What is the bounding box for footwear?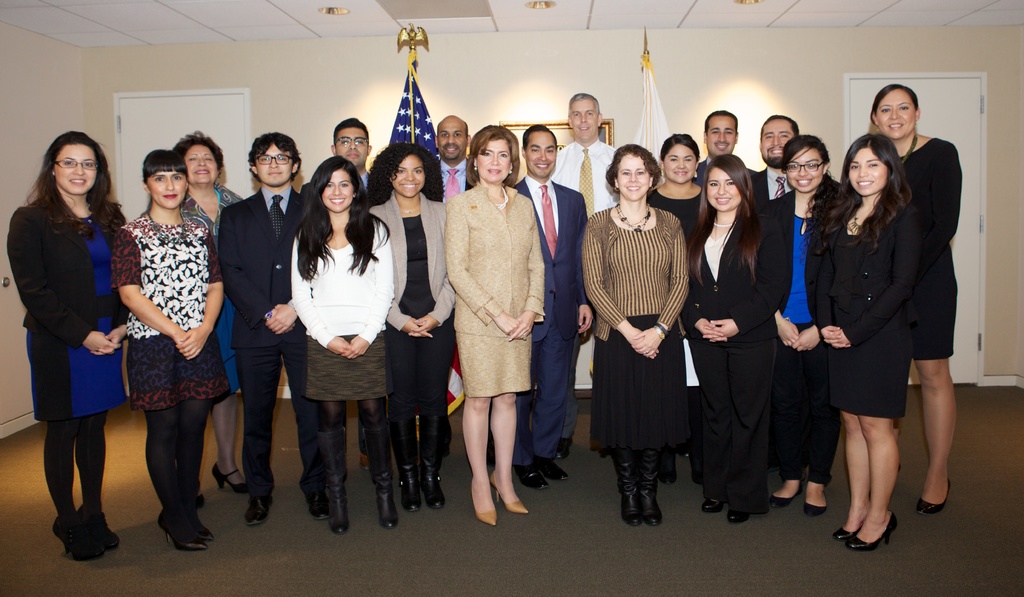
(796, 504, 834, 512).
